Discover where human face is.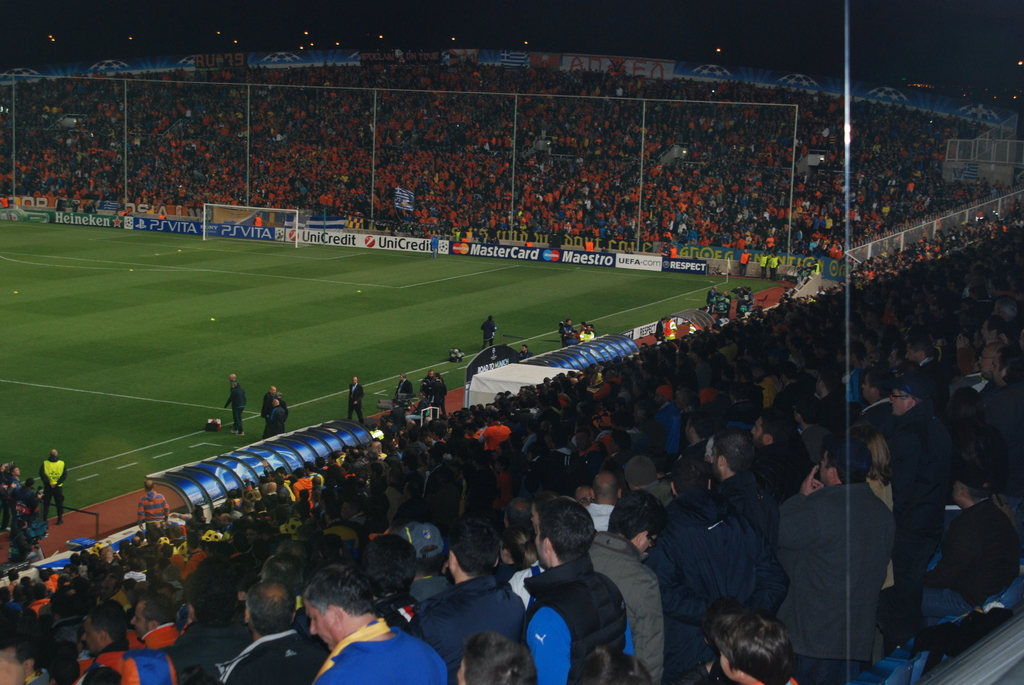
Discovered at 133 602 146 642.
